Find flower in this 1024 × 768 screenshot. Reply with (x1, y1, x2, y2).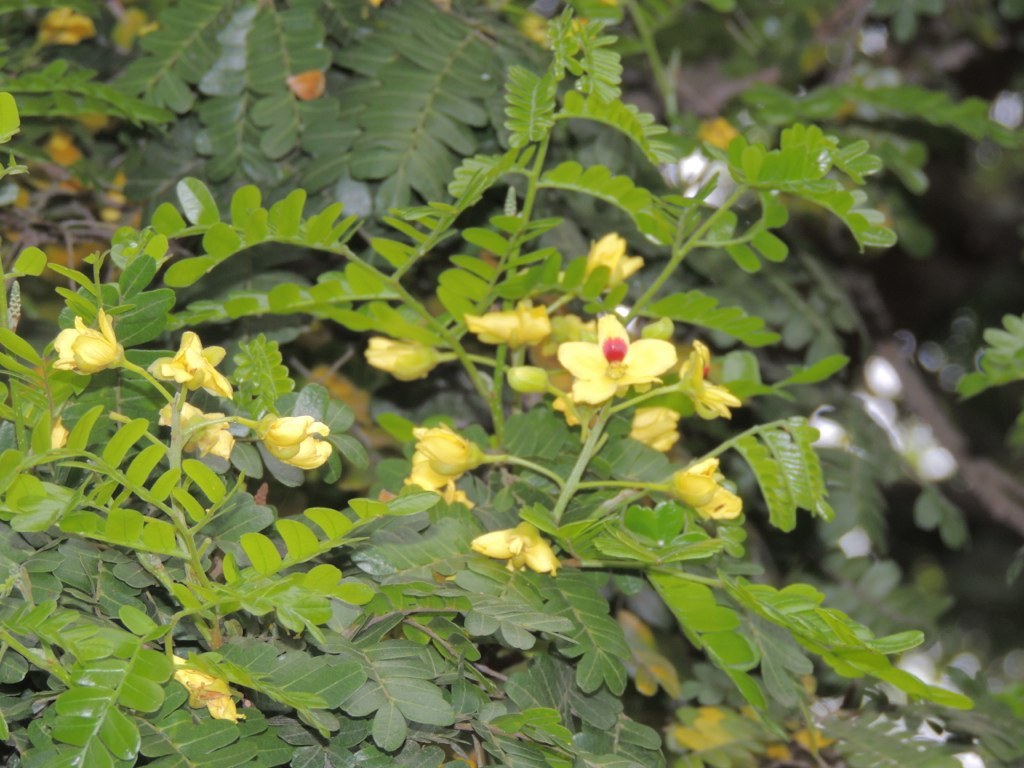
(146, 335, 235, 409).
